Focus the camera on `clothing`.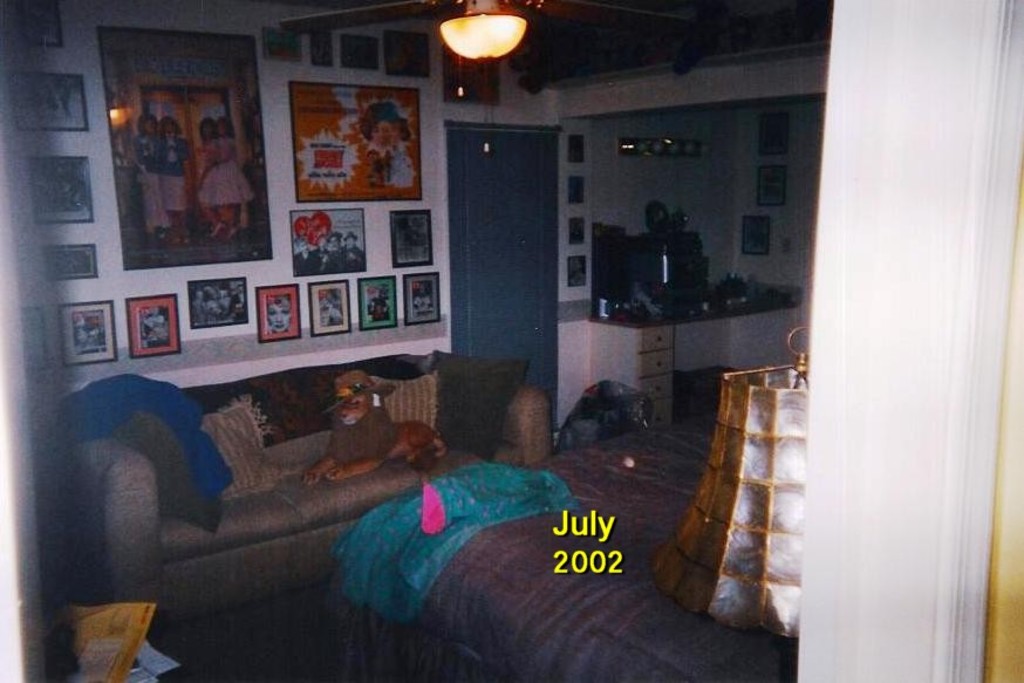
Focus region: (x1=295, y1=252, x2=318, y2=279).
